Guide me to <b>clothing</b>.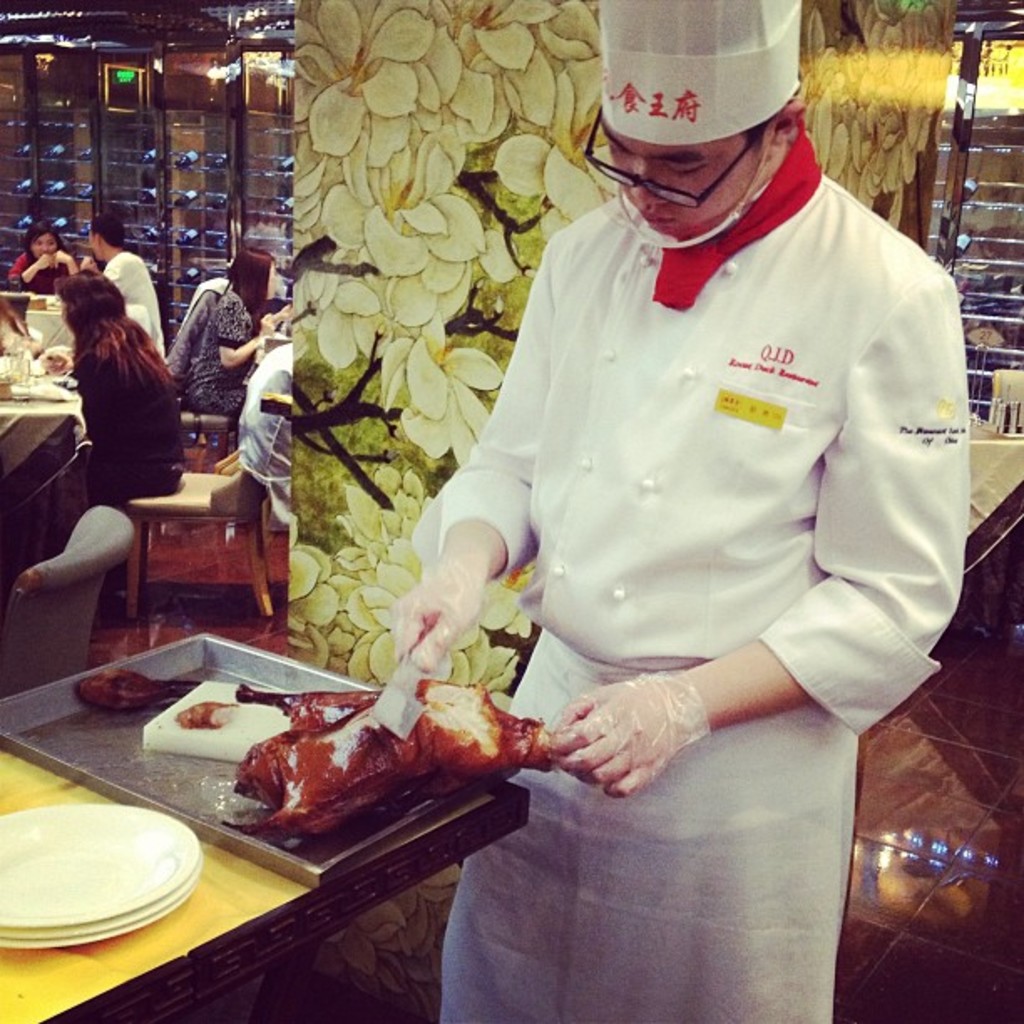
Guidance: bbox=(85, 348, 184, 532).
